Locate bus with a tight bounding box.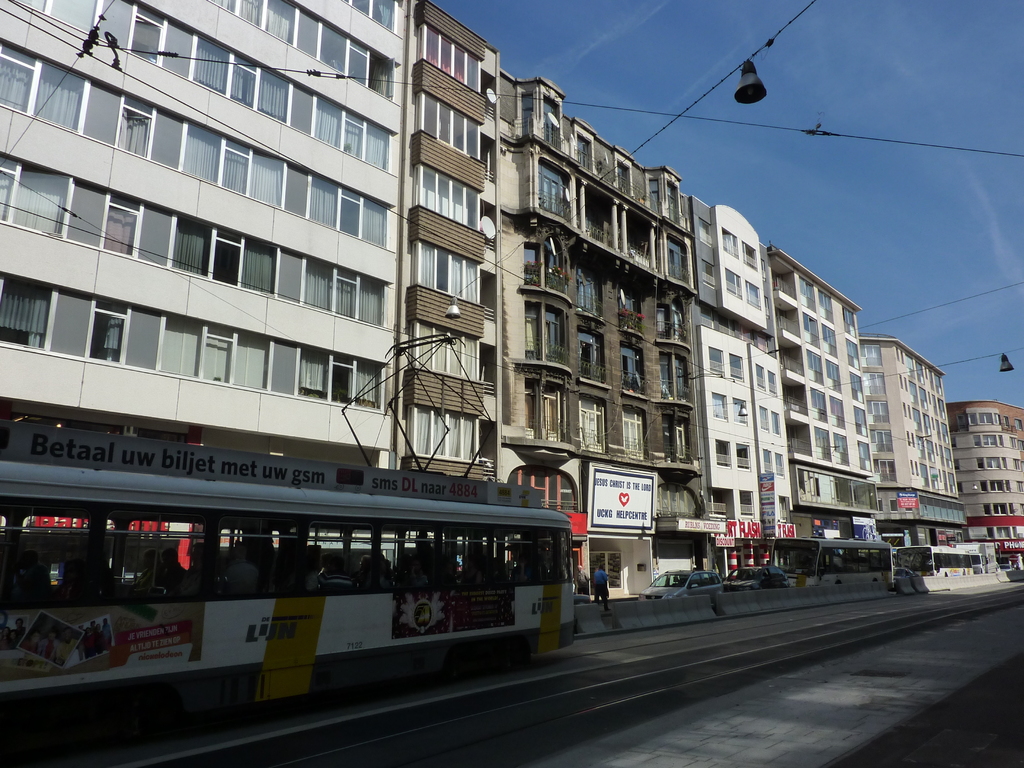
BBox(772, 534, 893, 589).
